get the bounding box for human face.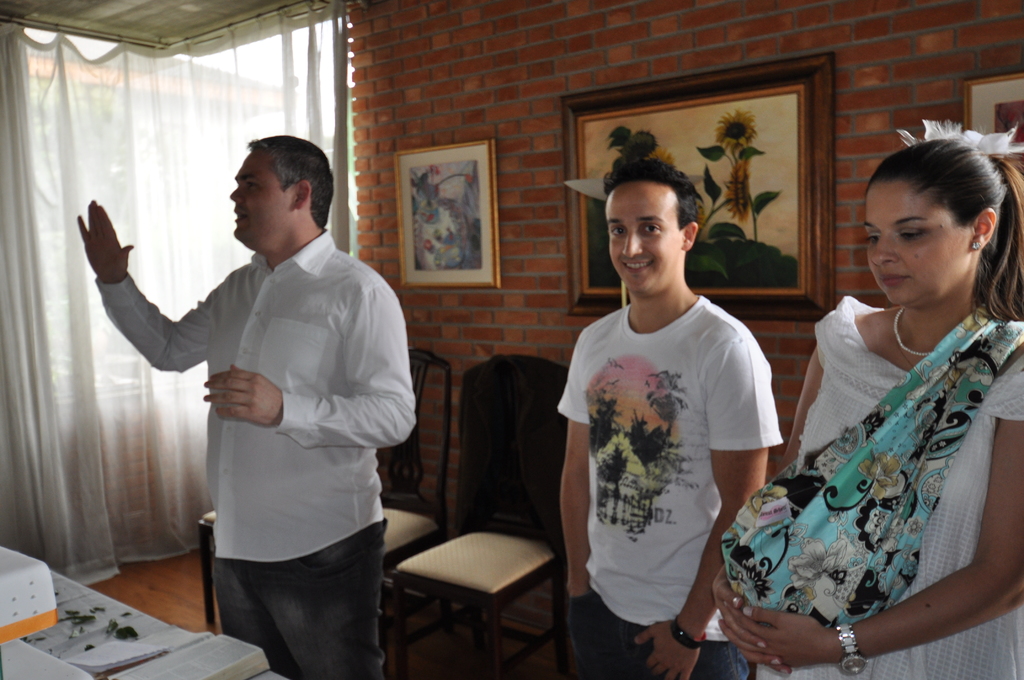
region(230, 145, 292, 248).
